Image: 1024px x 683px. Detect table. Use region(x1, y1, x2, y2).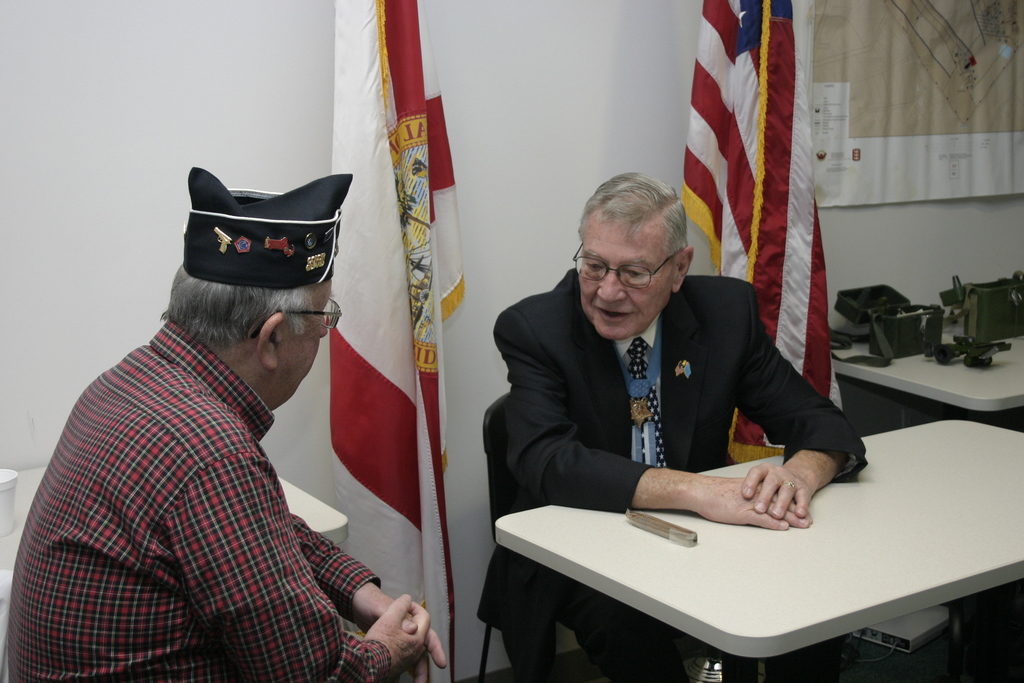
region(492, 441, 999, 682).
